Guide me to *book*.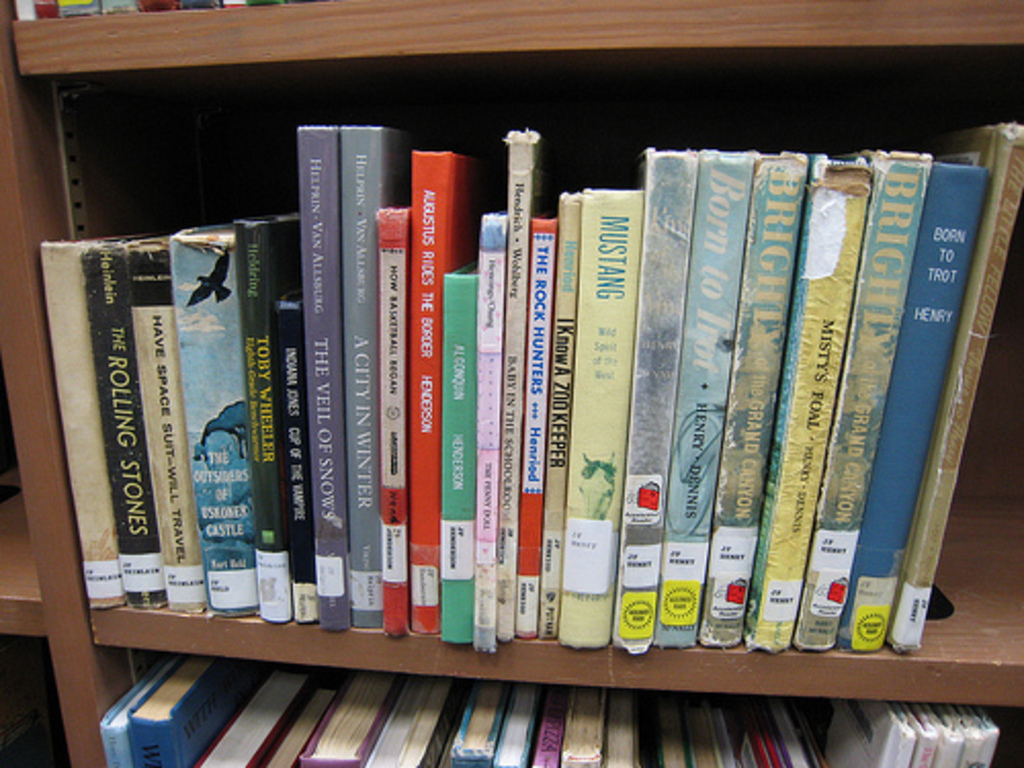
Guidance: [541, 190, 573, 635].
